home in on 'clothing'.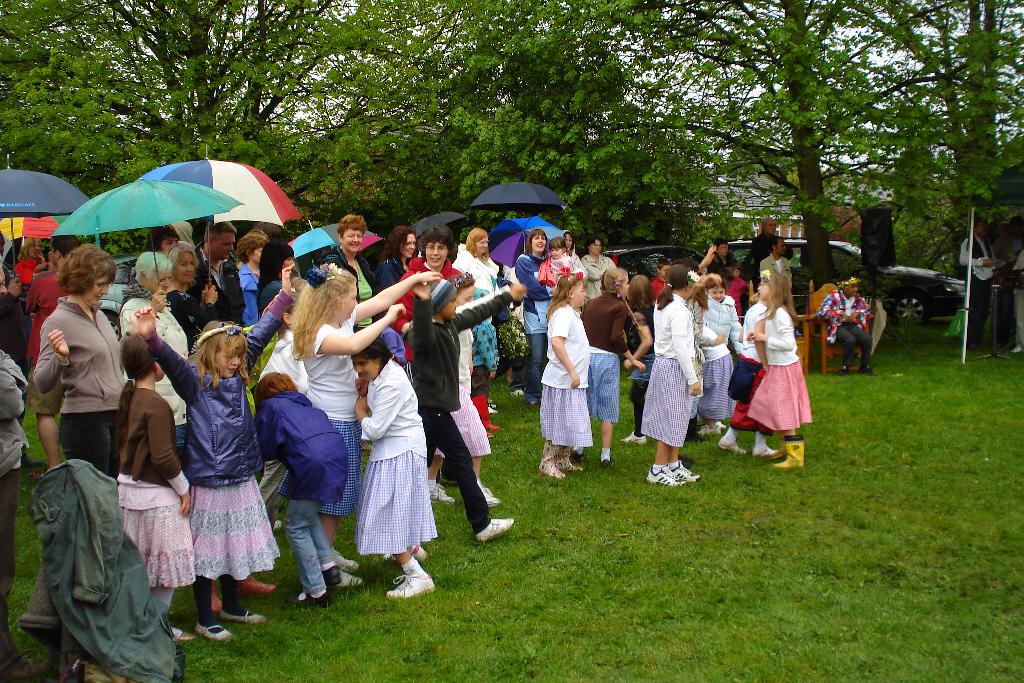
Homed in at box=[532, 305, 593, 450].
